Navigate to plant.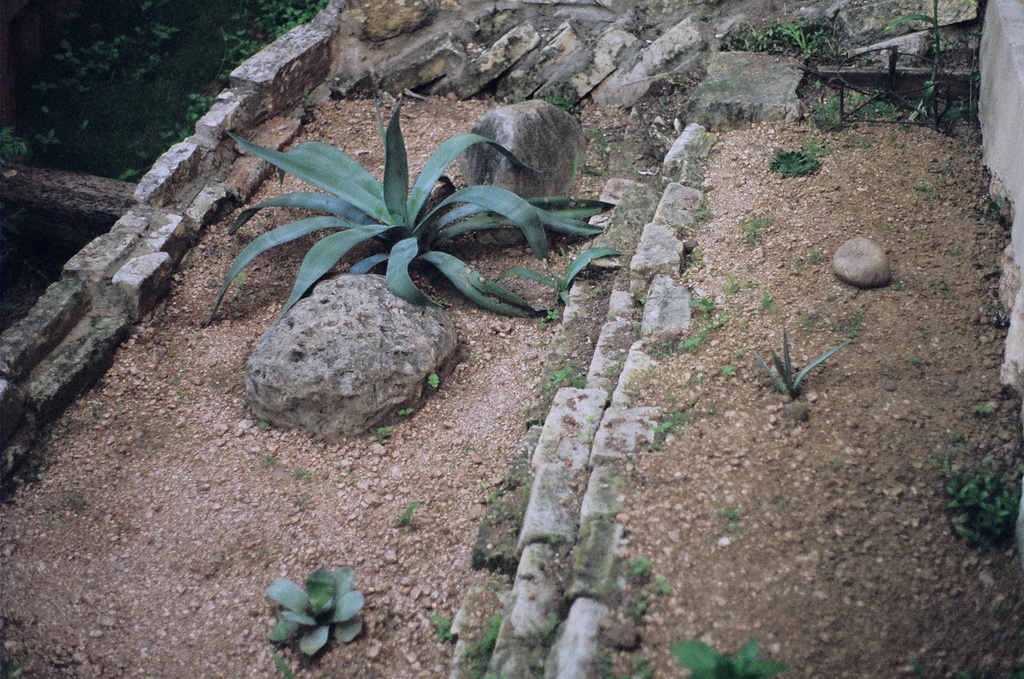
Navigation target: bbox=(726, 365, 741, 379).
